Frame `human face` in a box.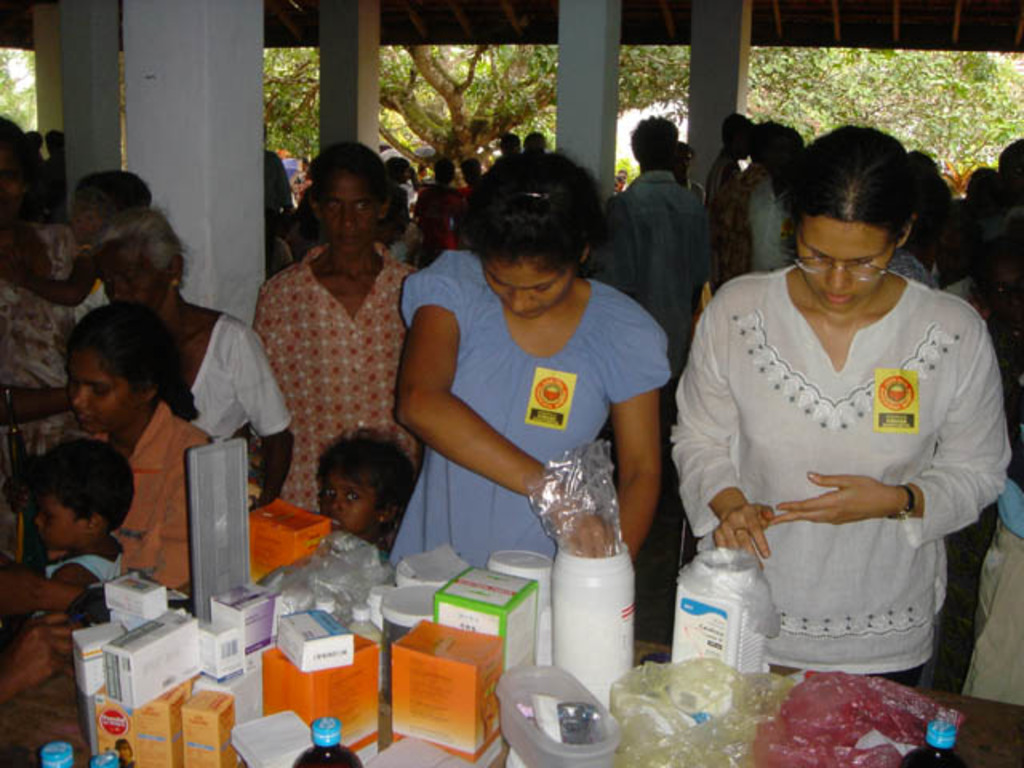
37/493/90/546.
